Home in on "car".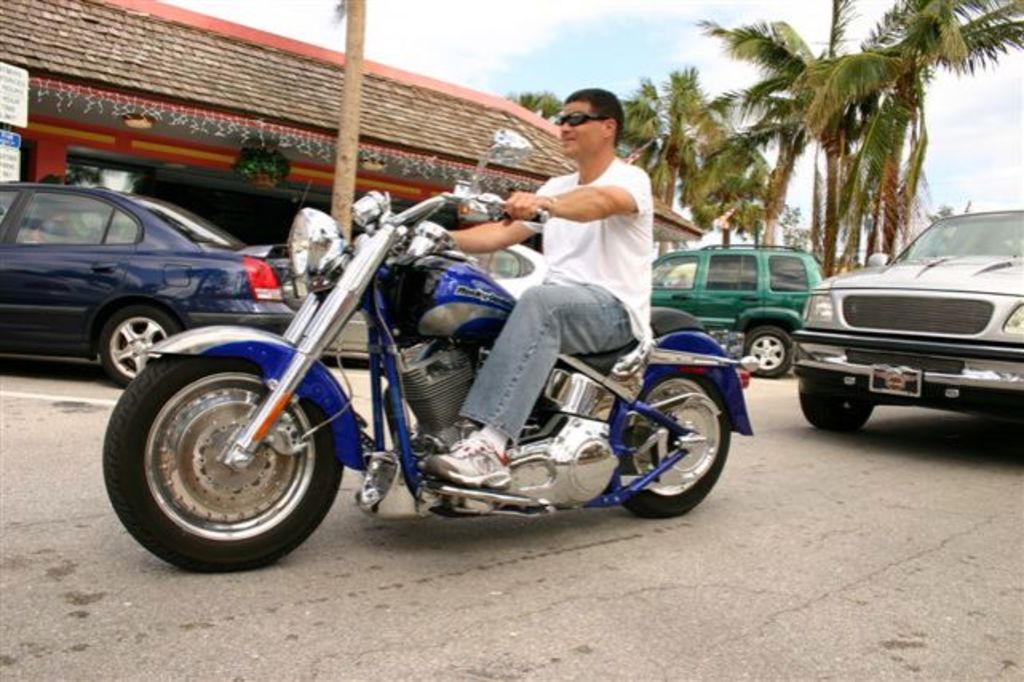
Homed in at <box>0,182,302,393</box>.
